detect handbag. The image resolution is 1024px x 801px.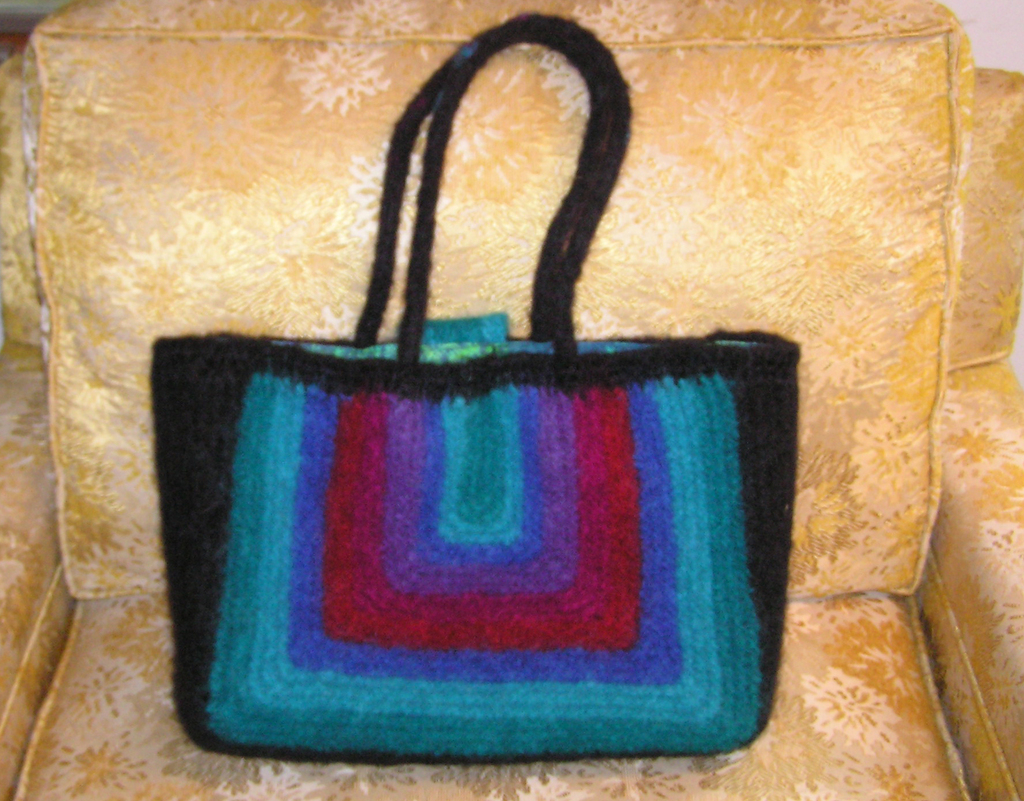
pyautogui.locateOnScreen(155, 15, 800, 768).
